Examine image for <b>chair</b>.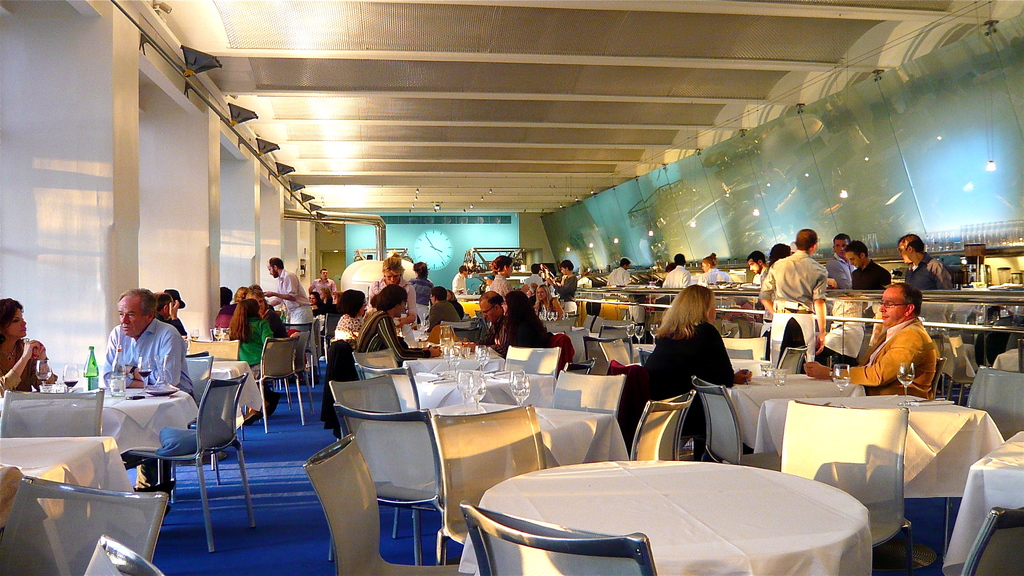
Examination result: (x1=0, y1=388, x2=108, y2=440).
